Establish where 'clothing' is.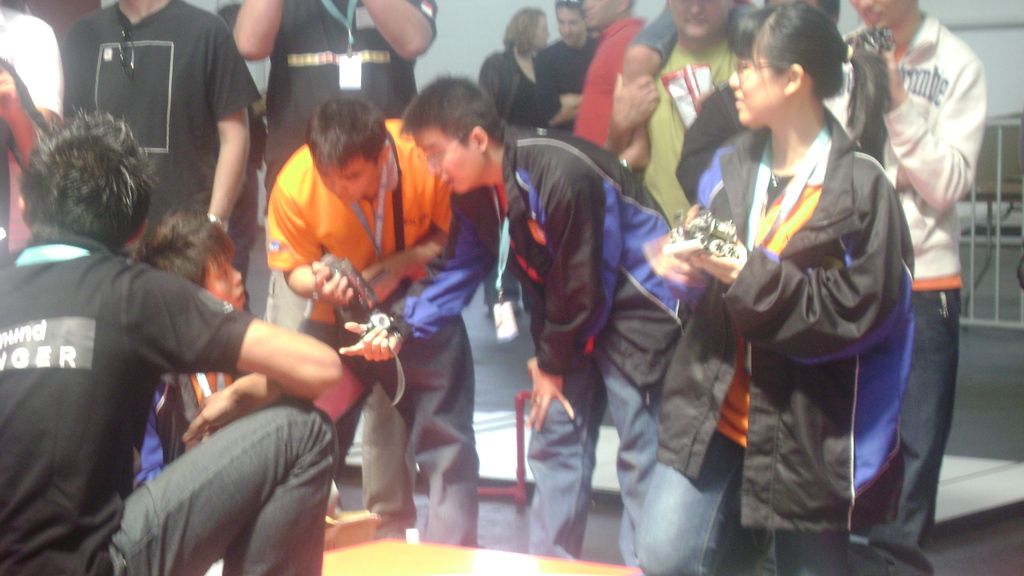
Established at box(392, 131, 698, 572).
